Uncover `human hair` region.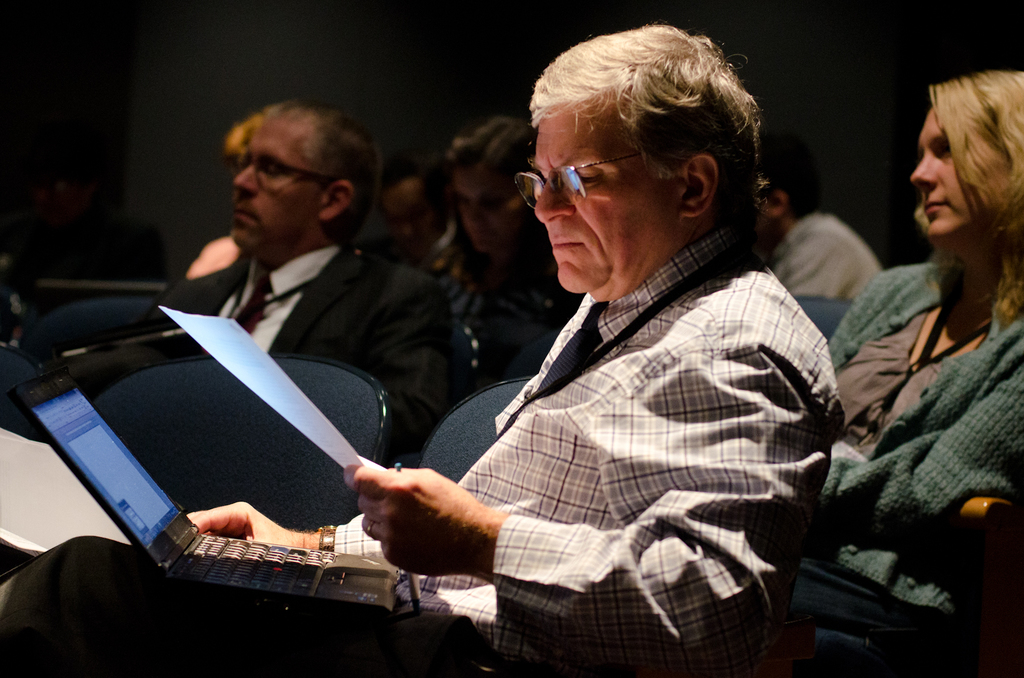
Uncovered: [left=924, top=66, right=1023, bottom=328].
